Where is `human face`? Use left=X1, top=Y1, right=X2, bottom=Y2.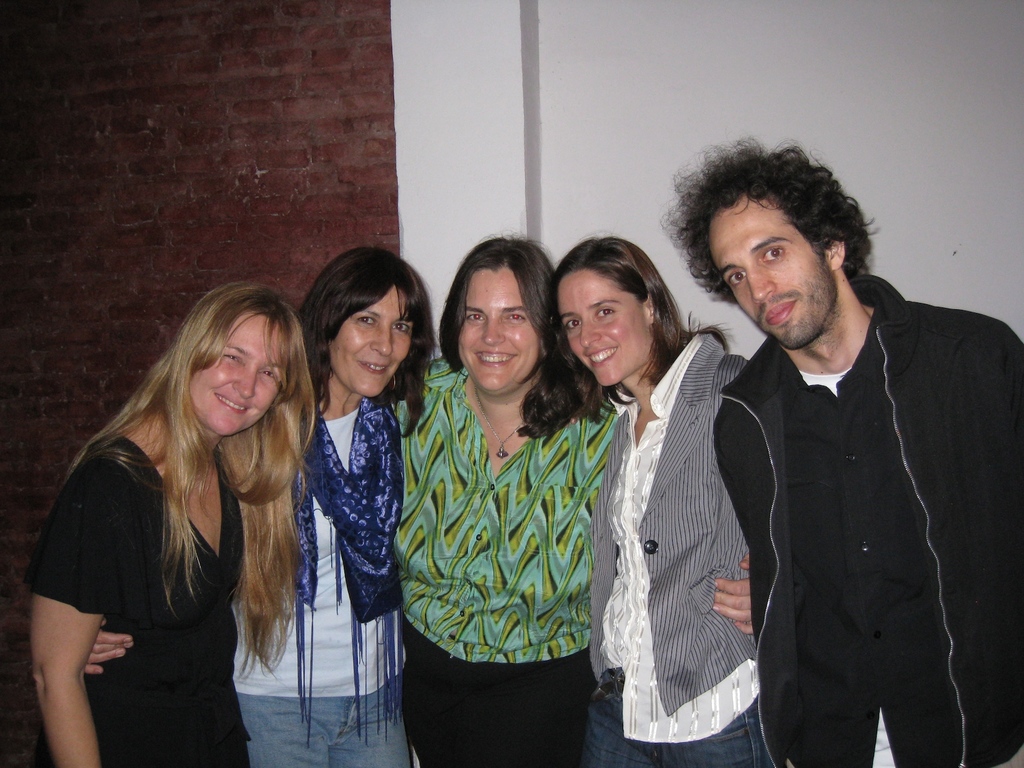
left=707, top=205, right=836, bottom=349.
